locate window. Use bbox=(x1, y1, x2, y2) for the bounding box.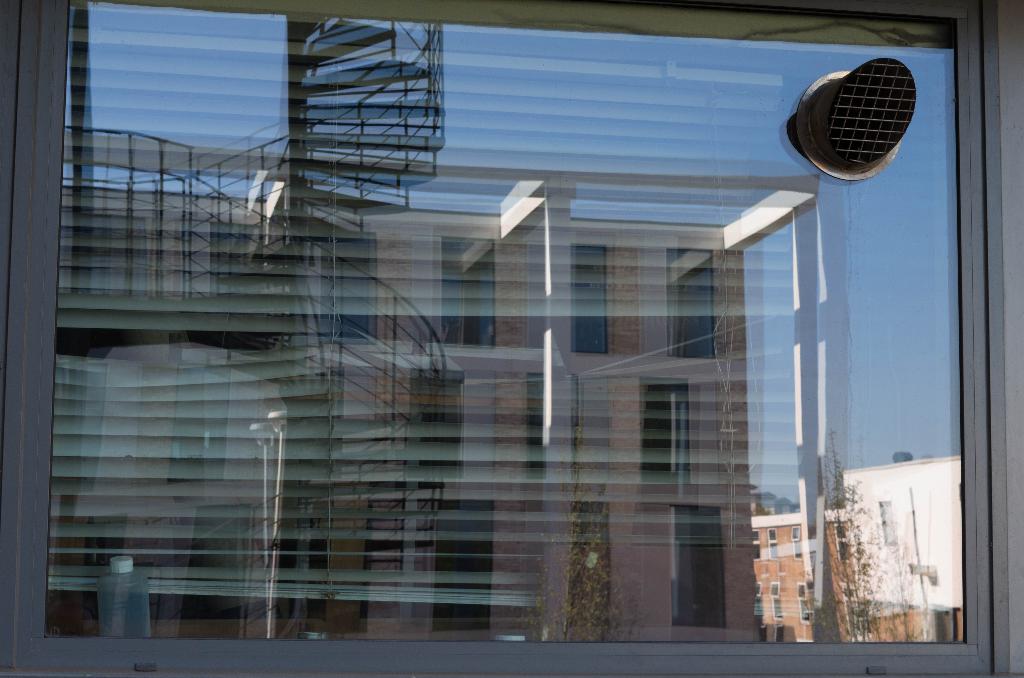
bbox=(0, 0, 1023, 677).
